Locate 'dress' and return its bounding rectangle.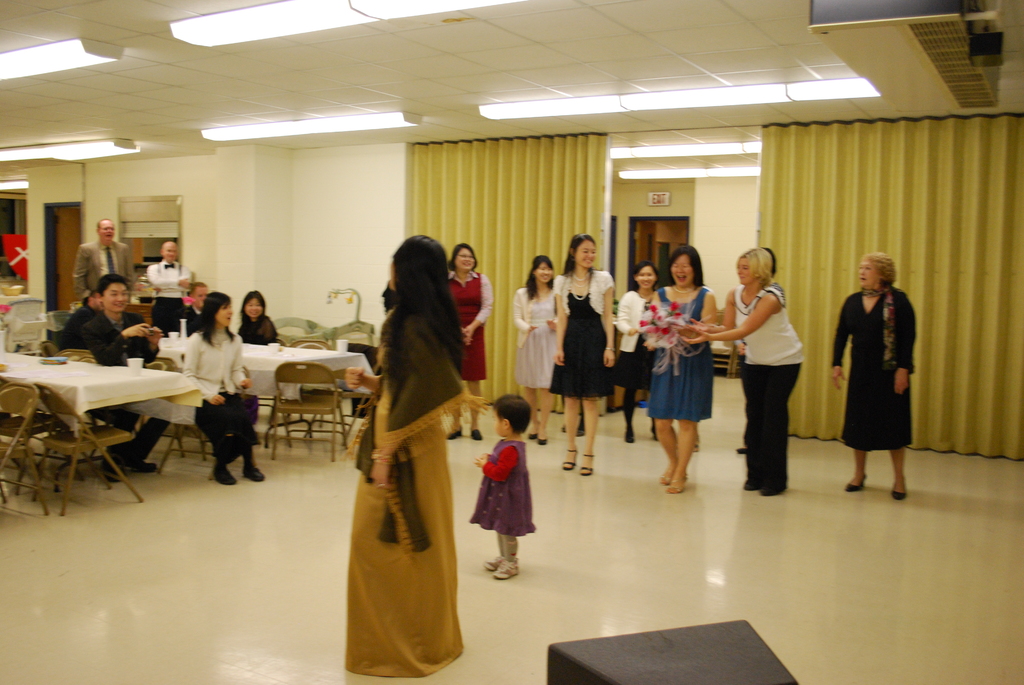
x1=451, y1=273, x2=493, y2=384.
